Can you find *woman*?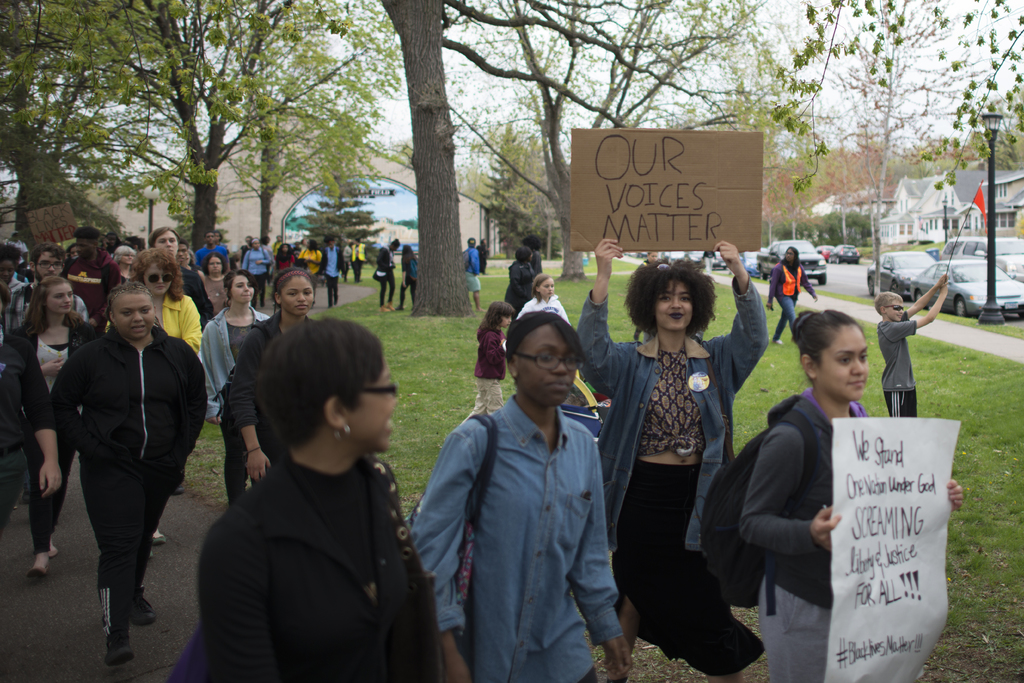
Yes, bounding box: [12, 276, 97, 576].
